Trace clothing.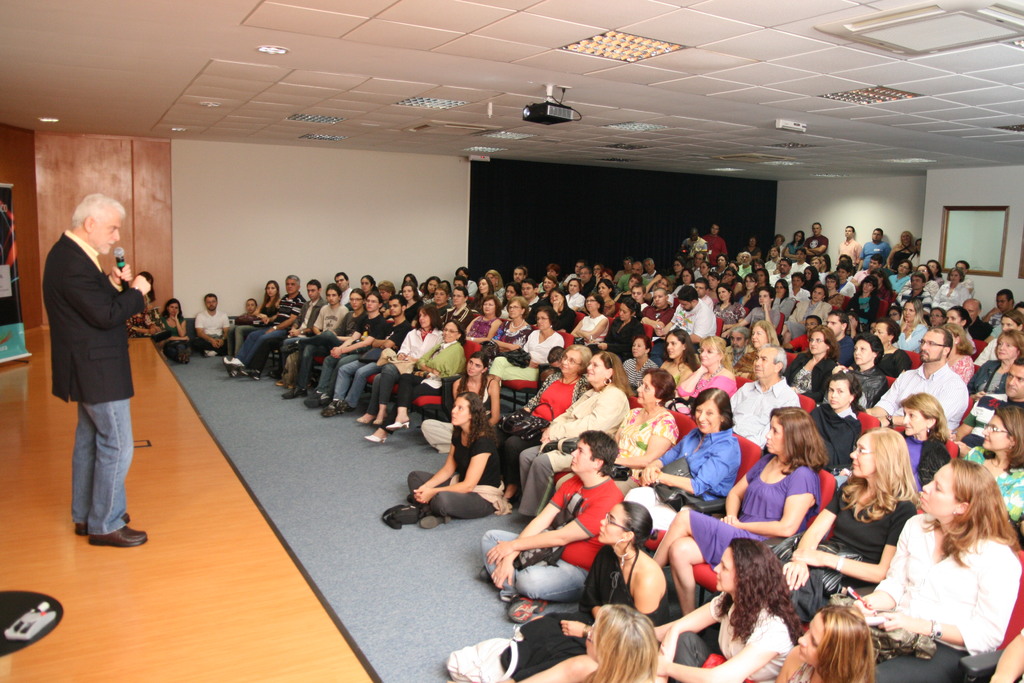
Traced to select_region(850, 285, 879, 325).
